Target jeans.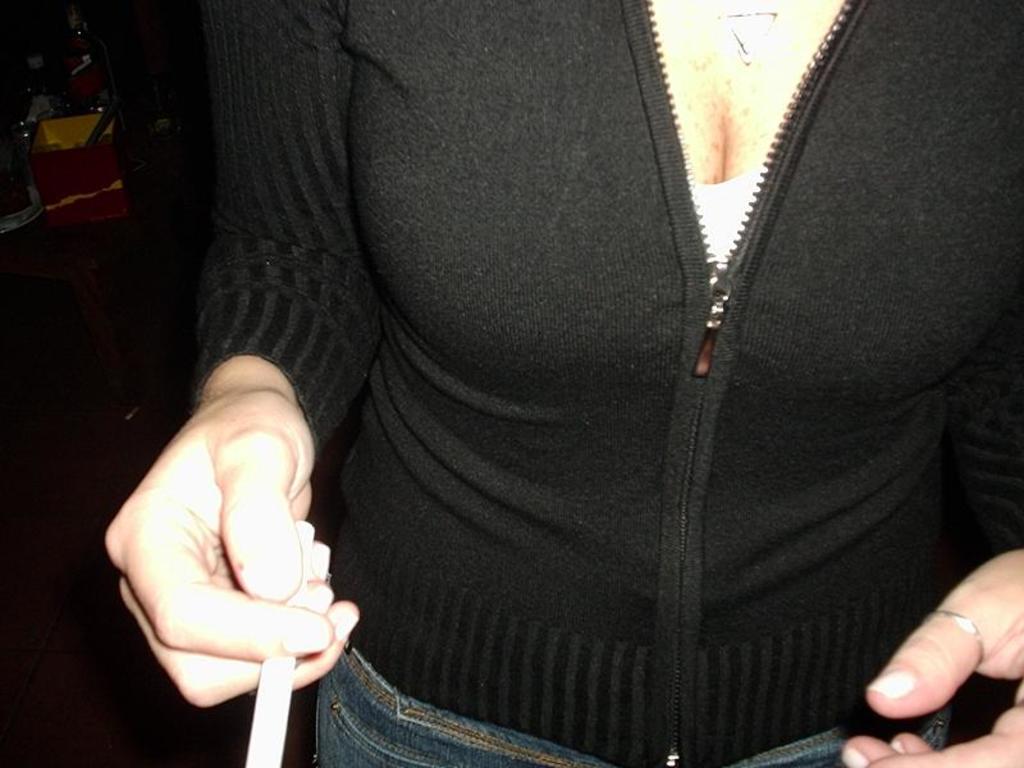
Target region: (319,650,952,767).
